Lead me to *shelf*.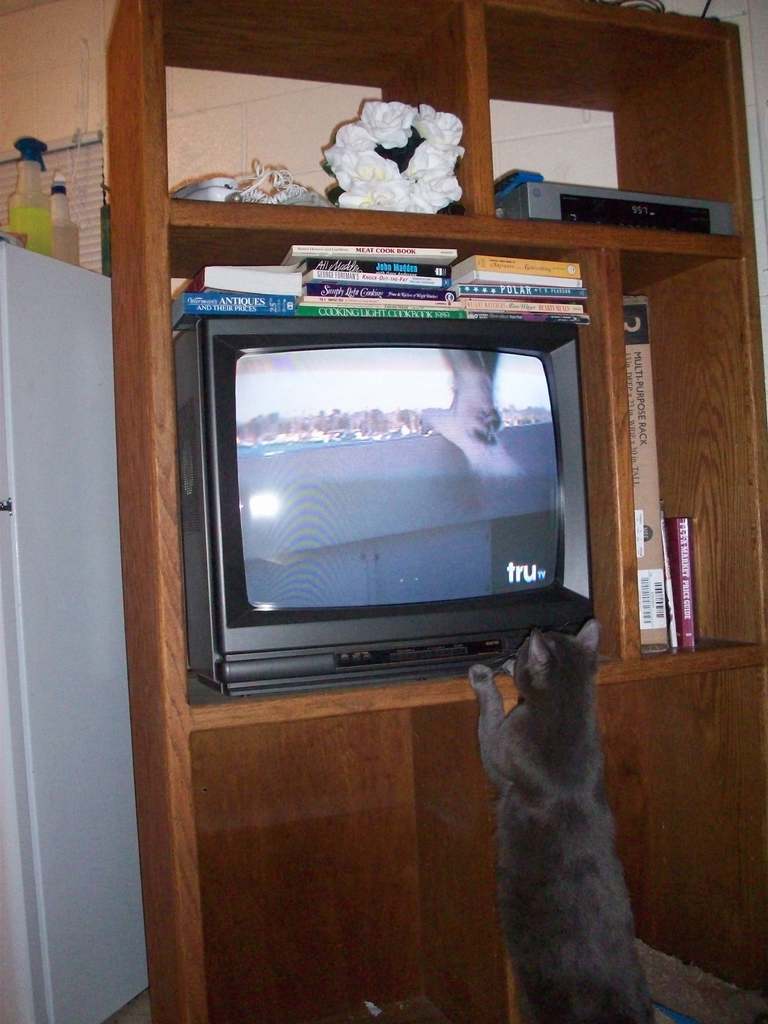
Lead to bbox=[161, 229, 584, 698].
